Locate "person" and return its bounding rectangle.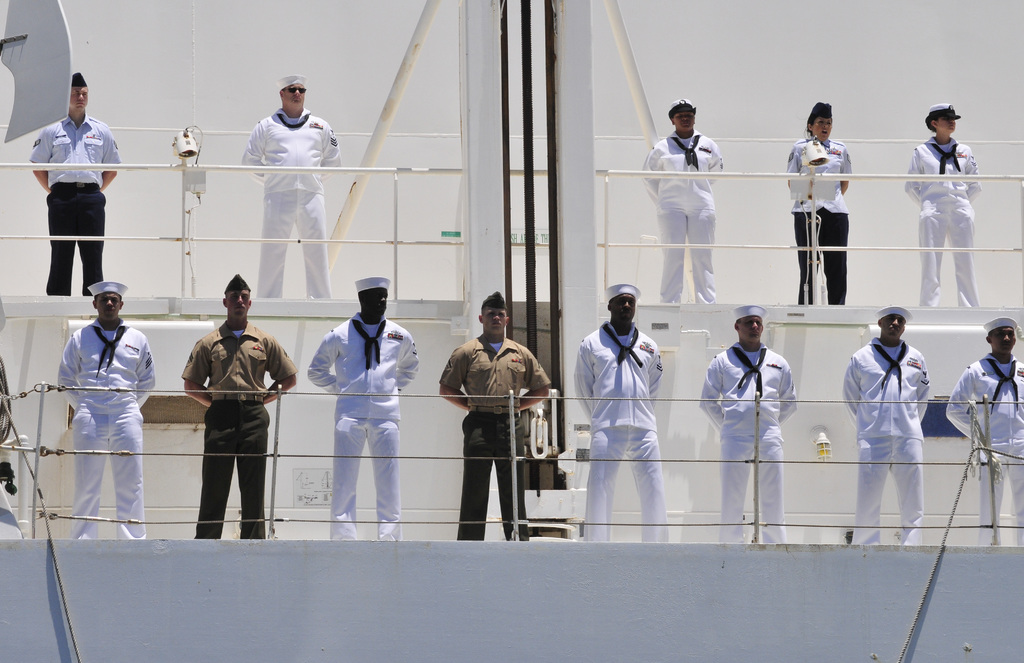
x1=27 y1=70 x2=122 y2=297.
